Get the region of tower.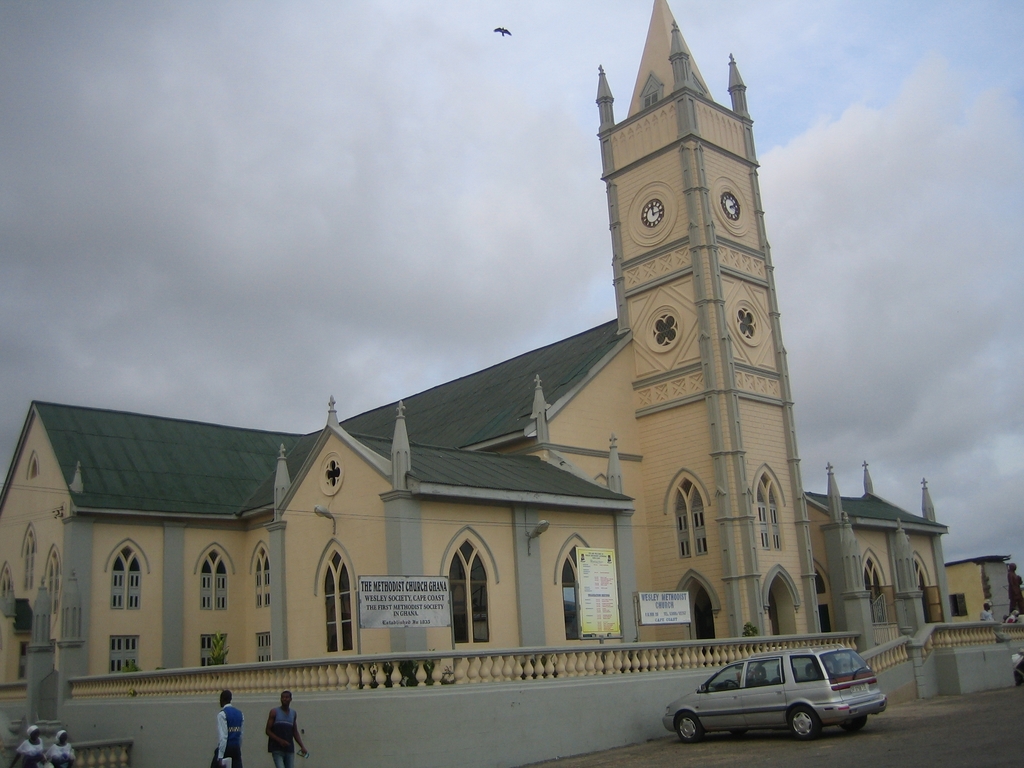
pyautogui.locateOnScreen(596, 0, 809, 633).
